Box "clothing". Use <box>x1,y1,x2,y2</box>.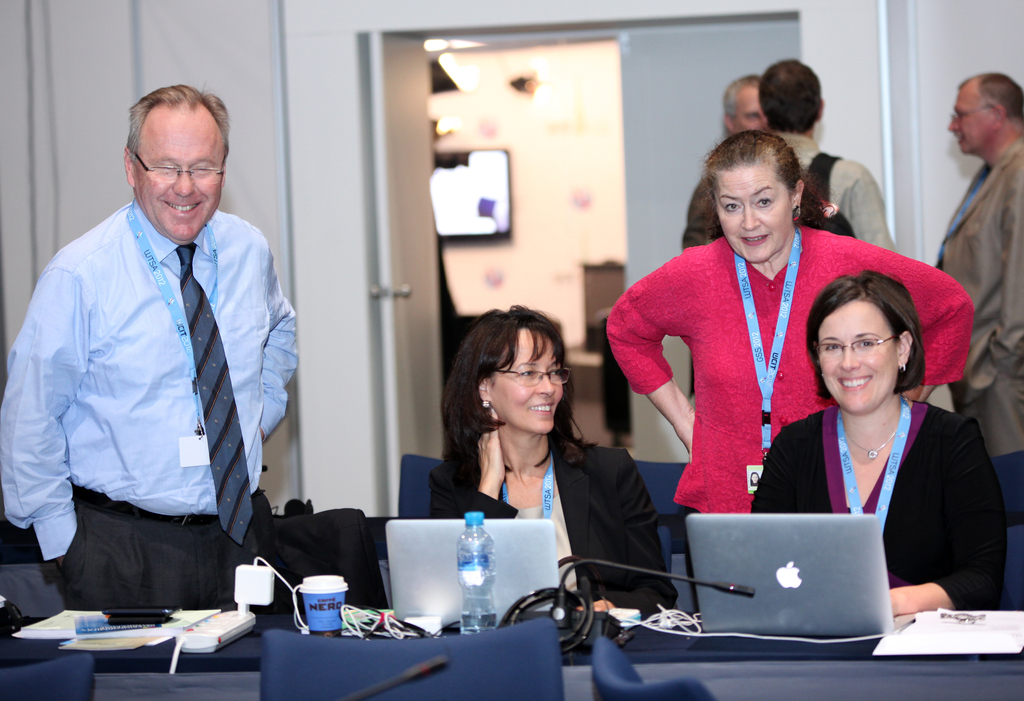
<box>607,226,975,612</box>.
